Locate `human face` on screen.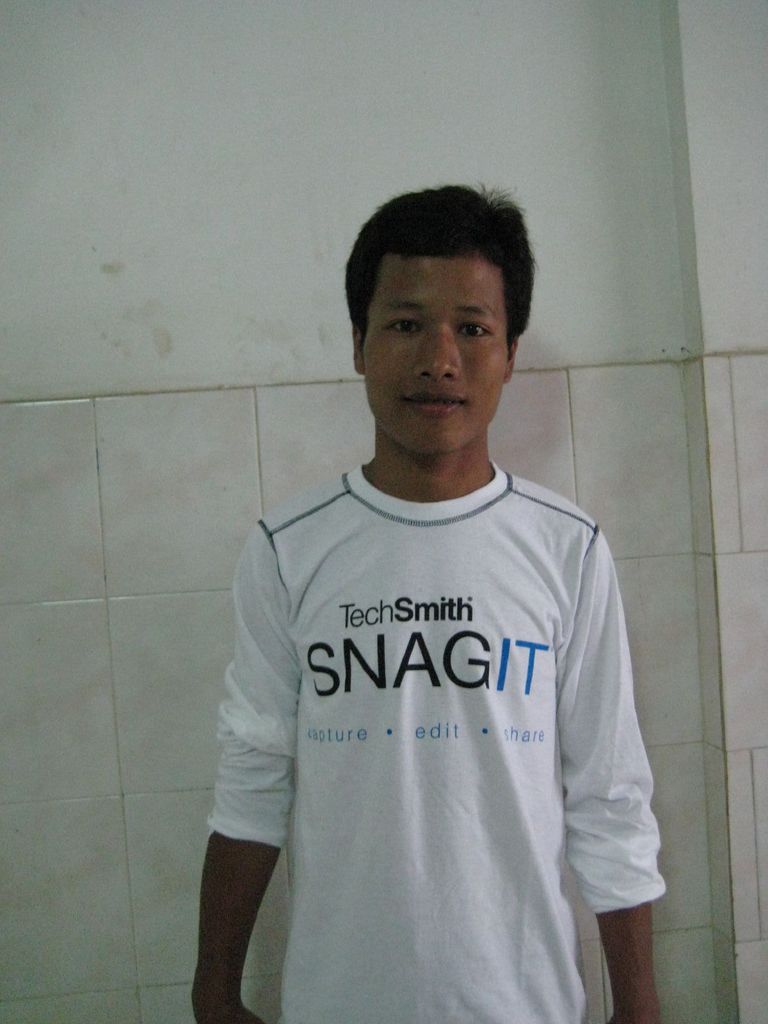
On screen at rect(355, 254, 508, 455).
